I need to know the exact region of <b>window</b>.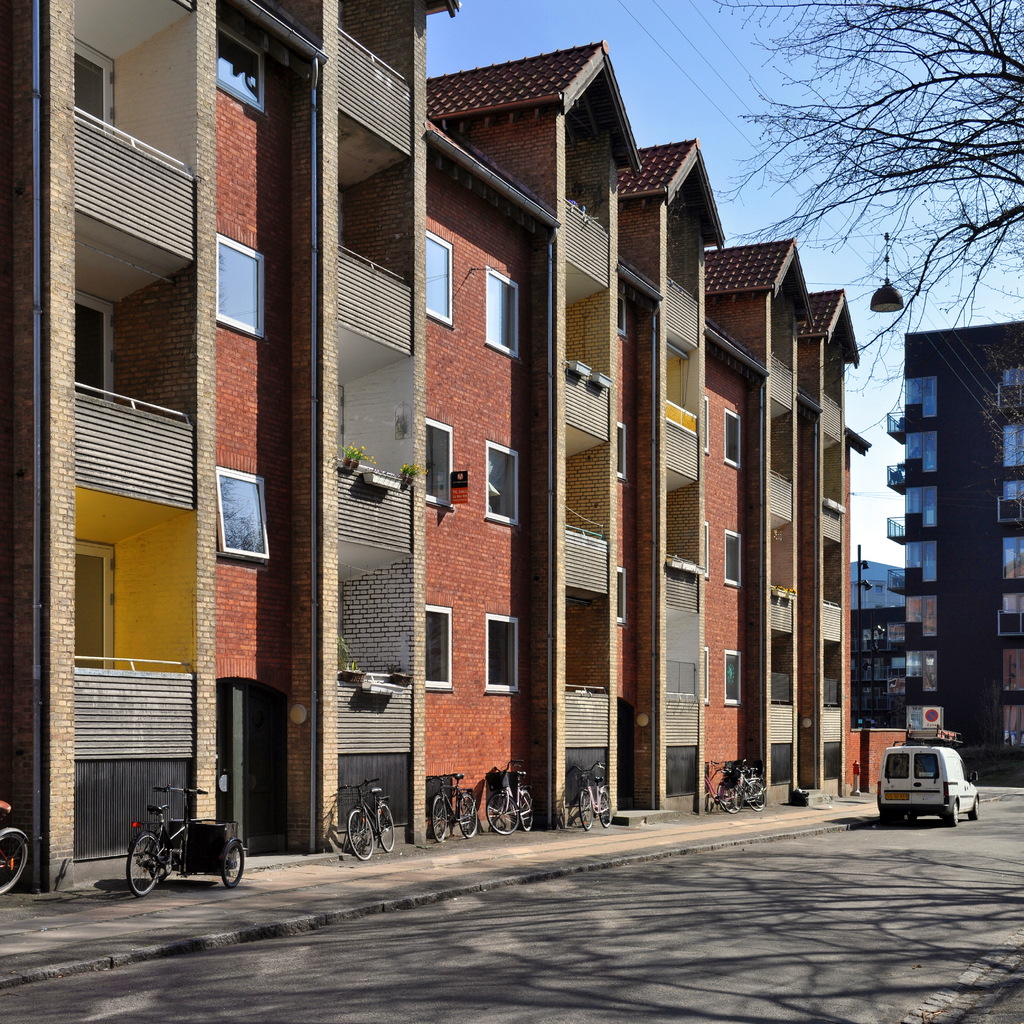
Region: x1=415, y1=421, x2=453, y2=501.
